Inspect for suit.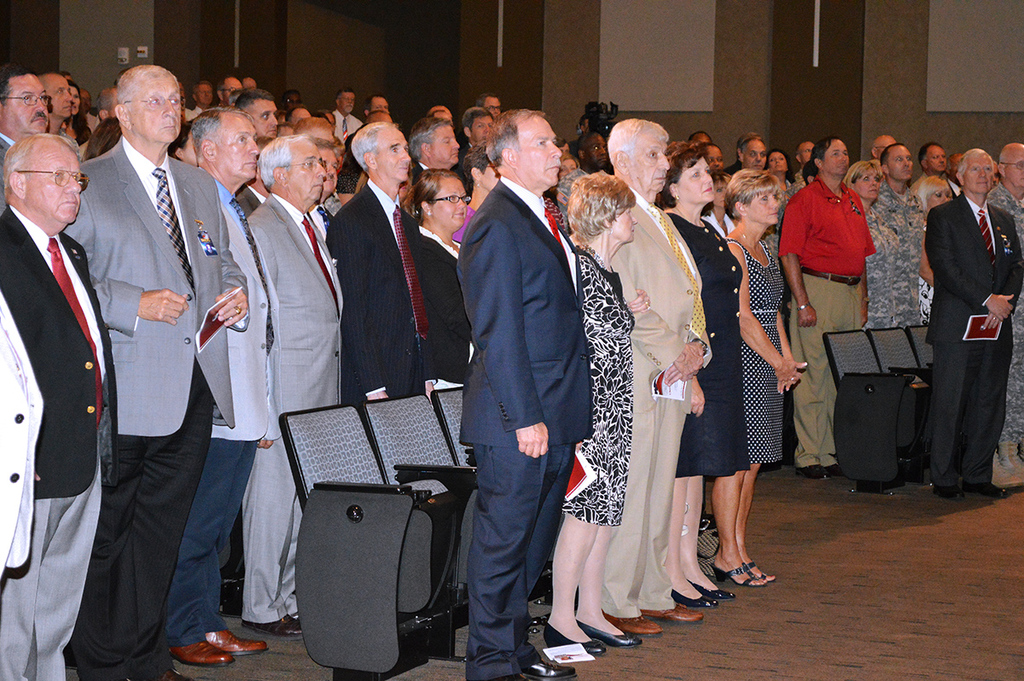
Inspection: bbox=(455, 143, 478, 195).
